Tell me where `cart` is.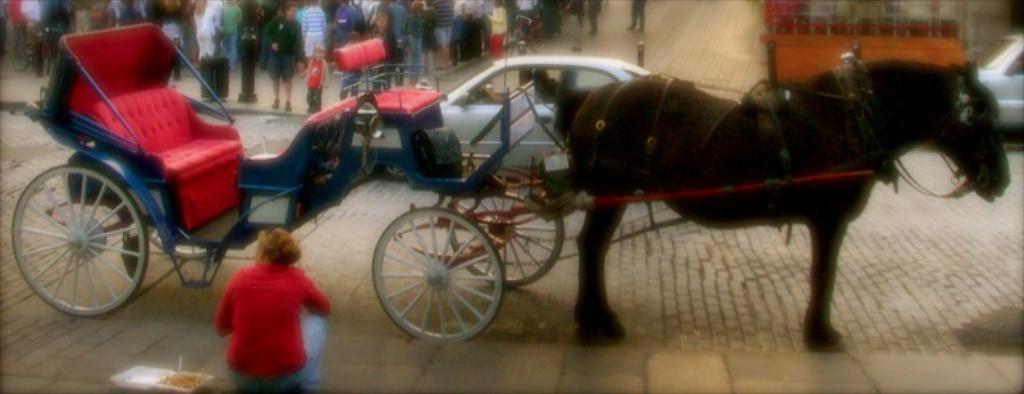
`cart` is at [9,22,902,347].
